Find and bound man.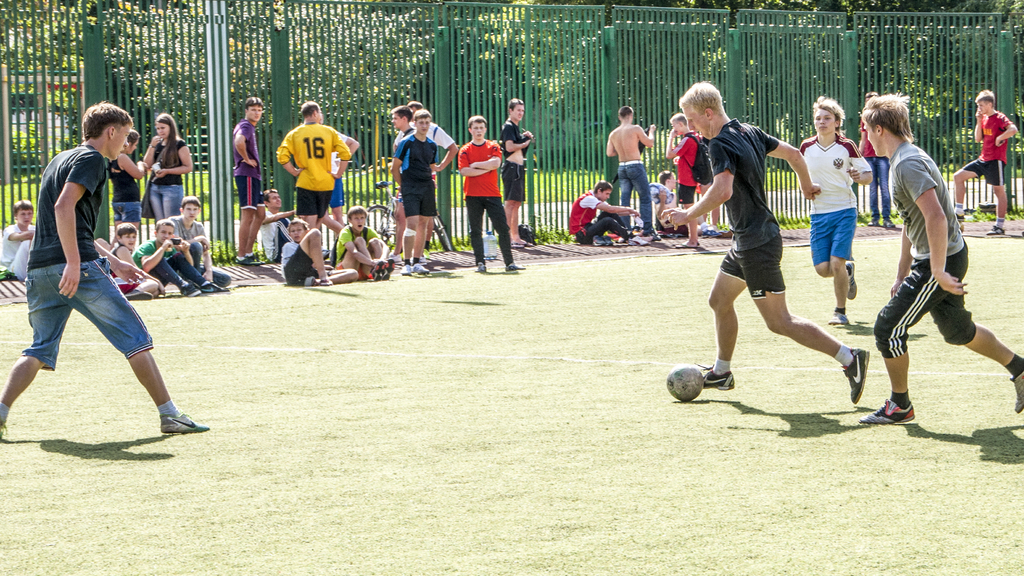
Bound: 661/79/872/404.
